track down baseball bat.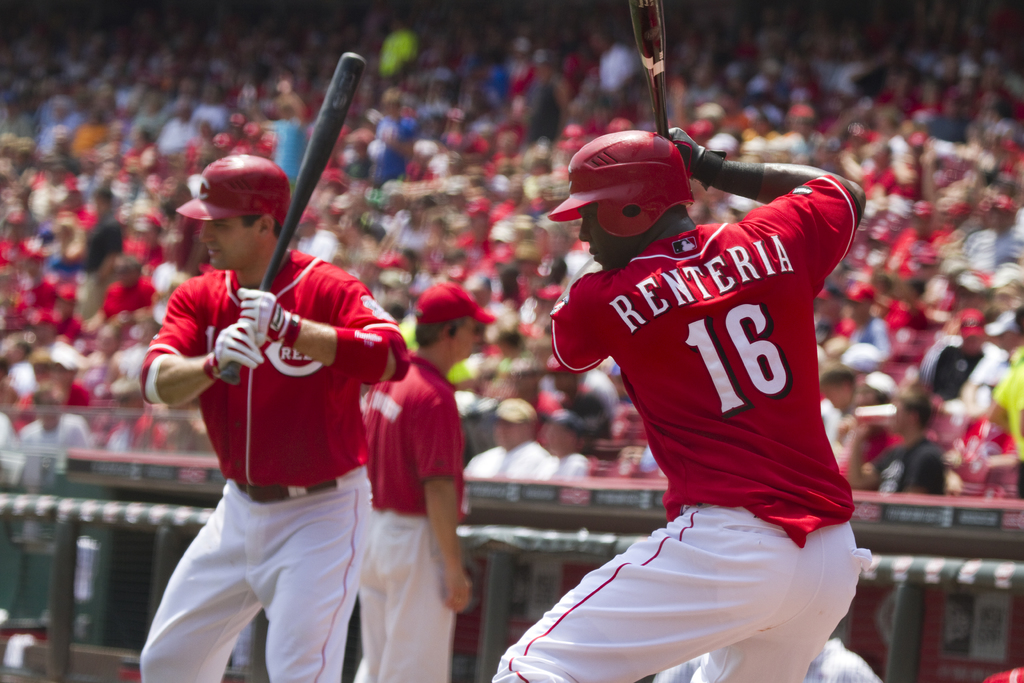
Tracked to (left=628, top=0, right=668, bottom=138).
